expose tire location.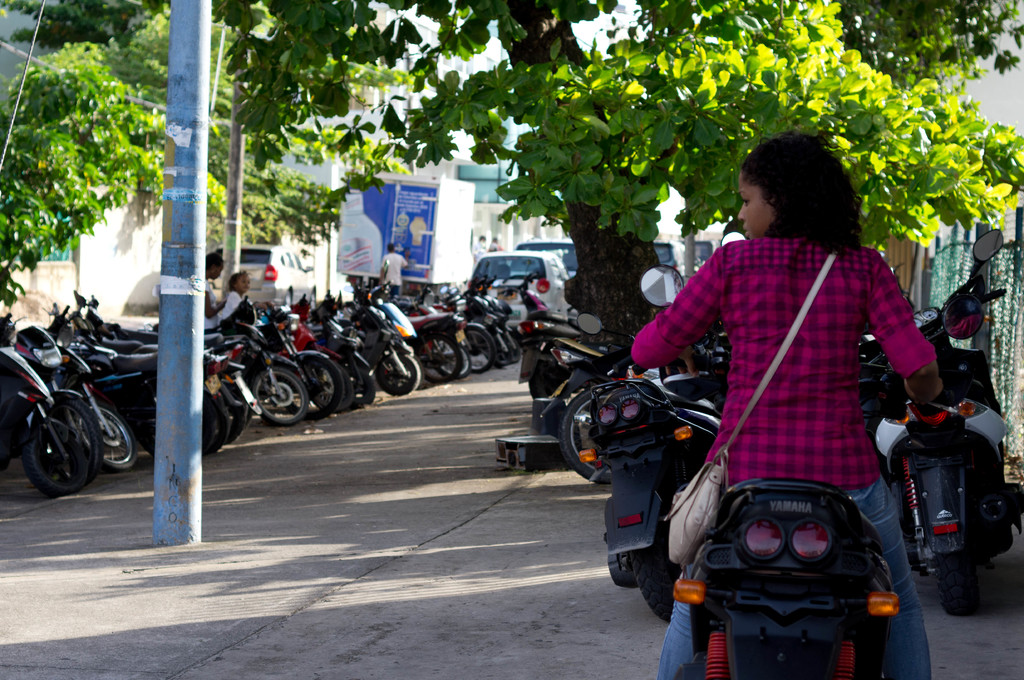
Exposed at box=[641, 523, 673, 618].
